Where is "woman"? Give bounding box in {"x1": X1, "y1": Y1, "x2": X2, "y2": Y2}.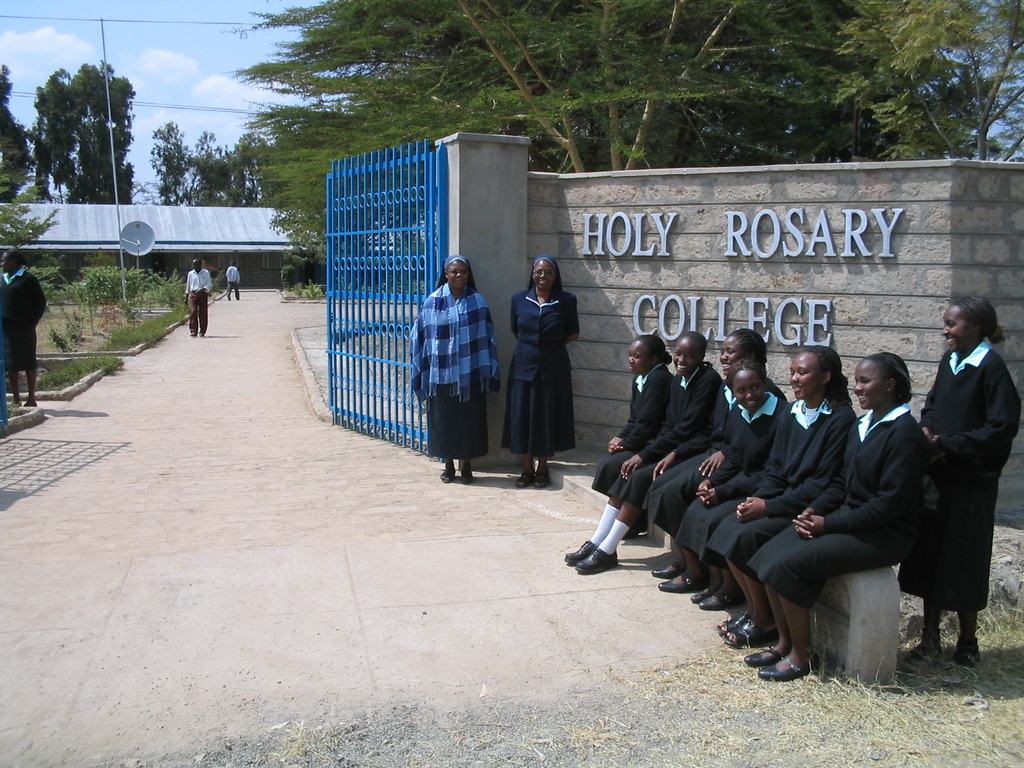
{"x1": 742, "y1": 341, "x2": 933, "y2": 681}.
